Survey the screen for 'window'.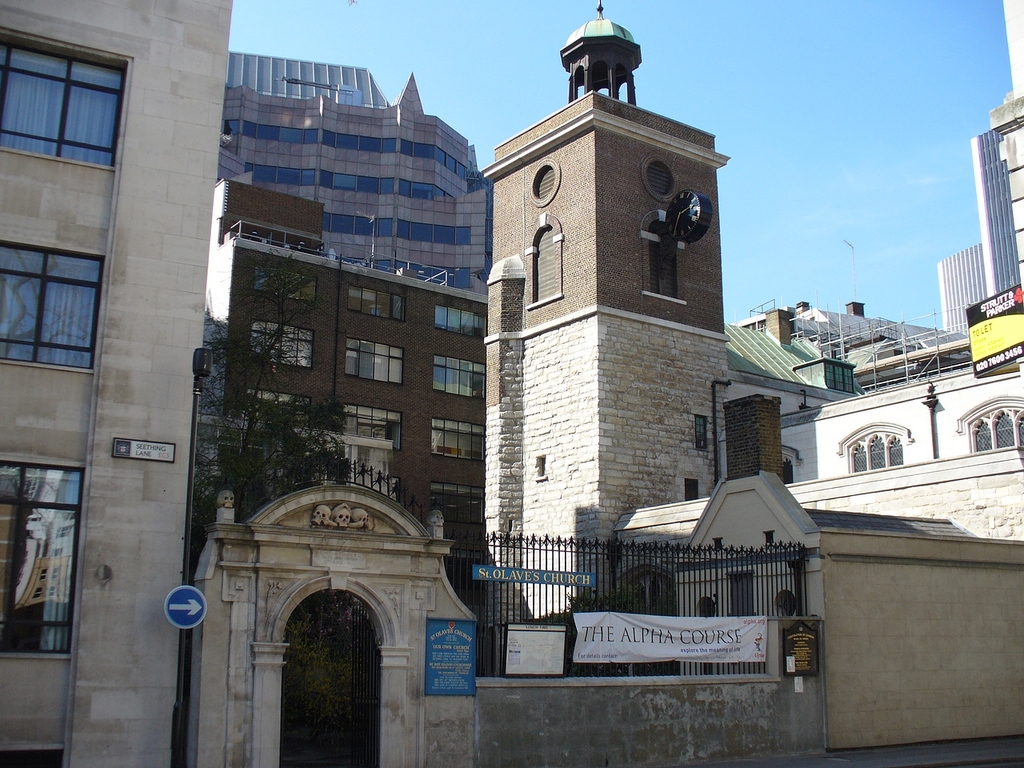
Survey found: 429 479 487 522.
